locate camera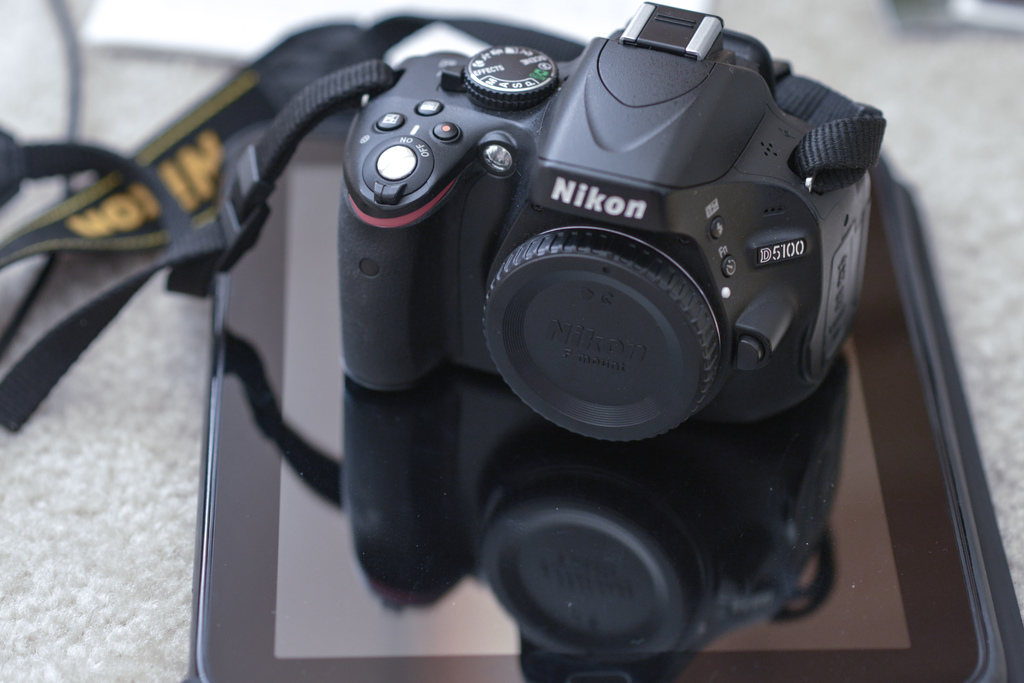
(left=90, top=33, right=883, bottom=652)
